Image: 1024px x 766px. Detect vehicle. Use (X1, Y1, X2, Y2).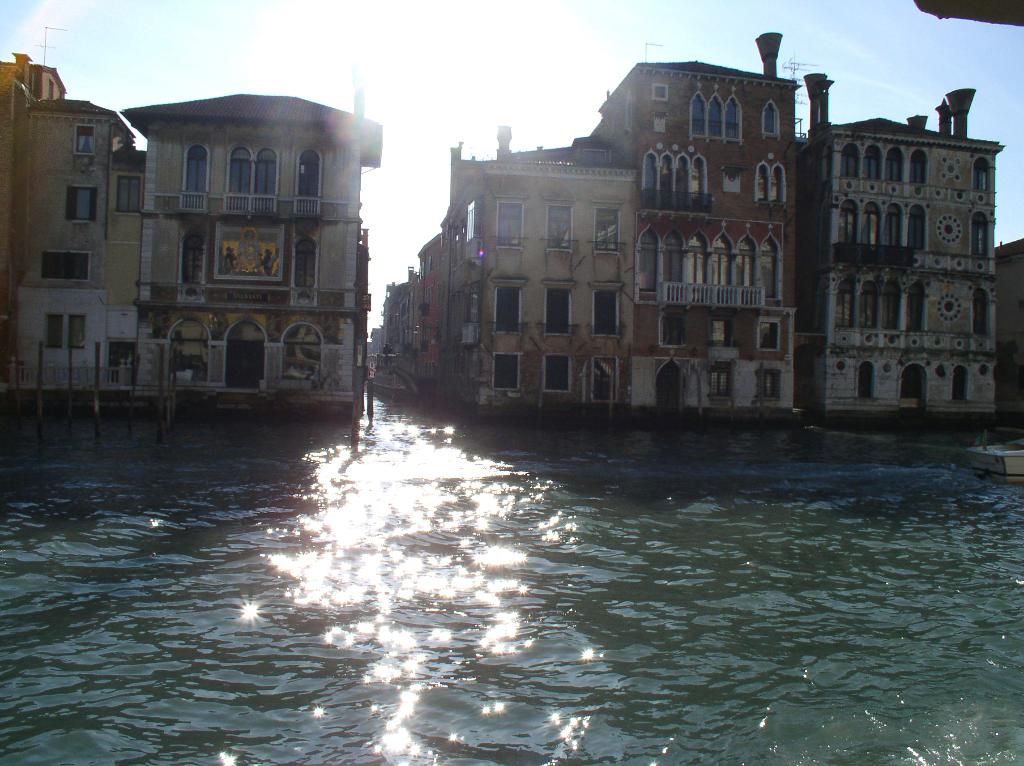
(966, 440, 1023, 482).
